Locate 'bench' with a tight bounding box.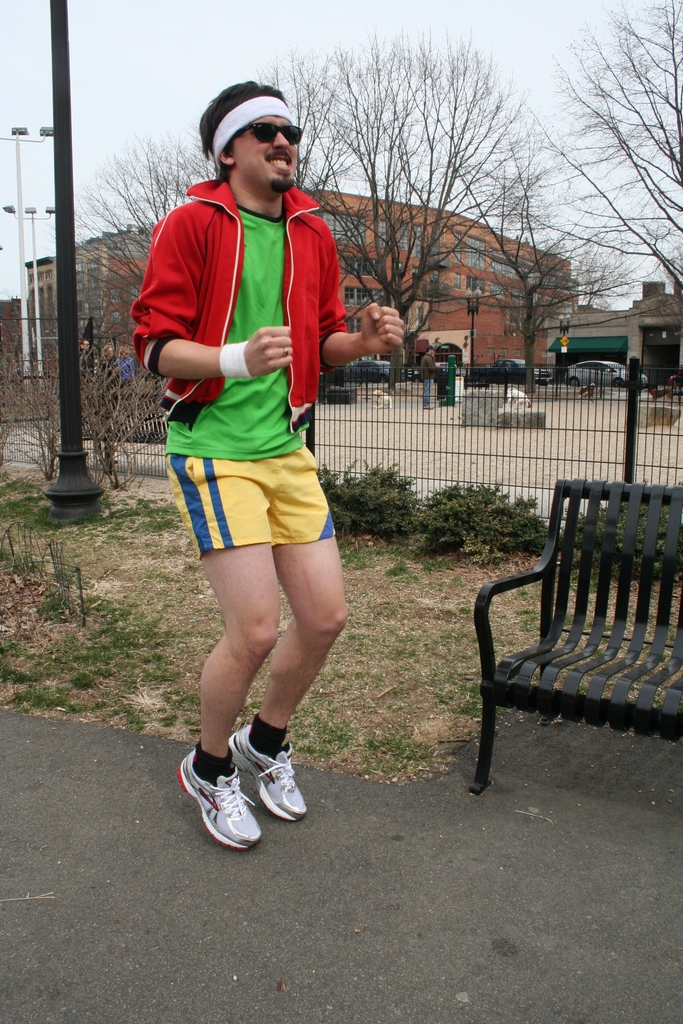
(474,462,680,803).
